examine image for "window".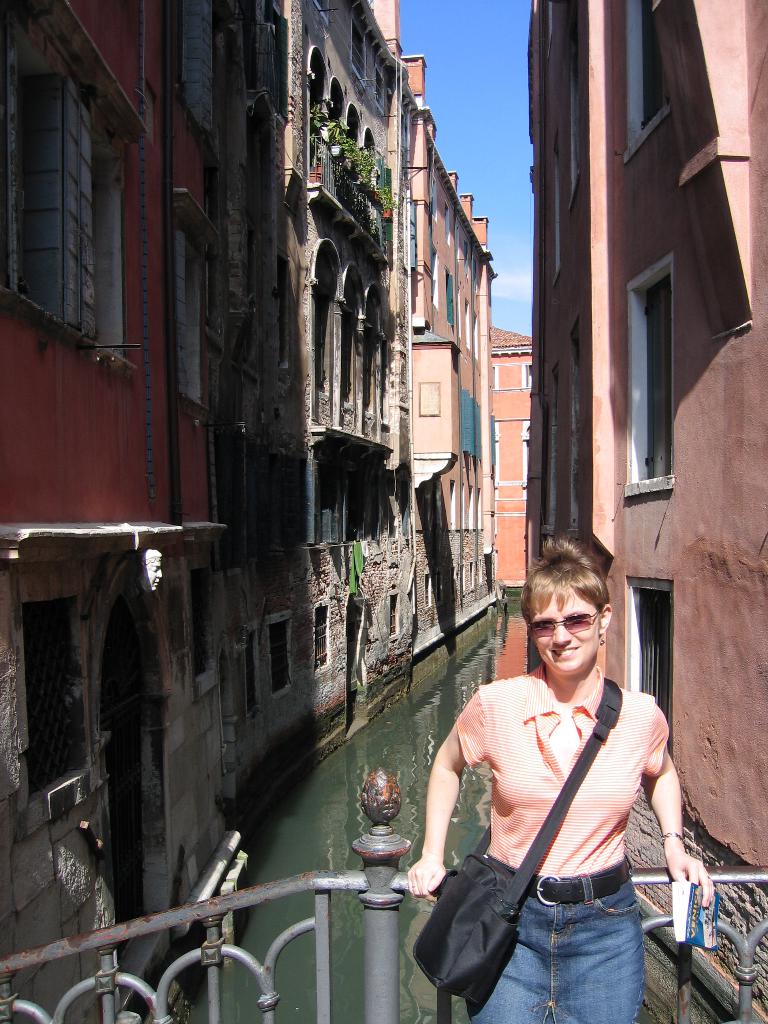
Examination result: box(173, 225, 212, 407).
